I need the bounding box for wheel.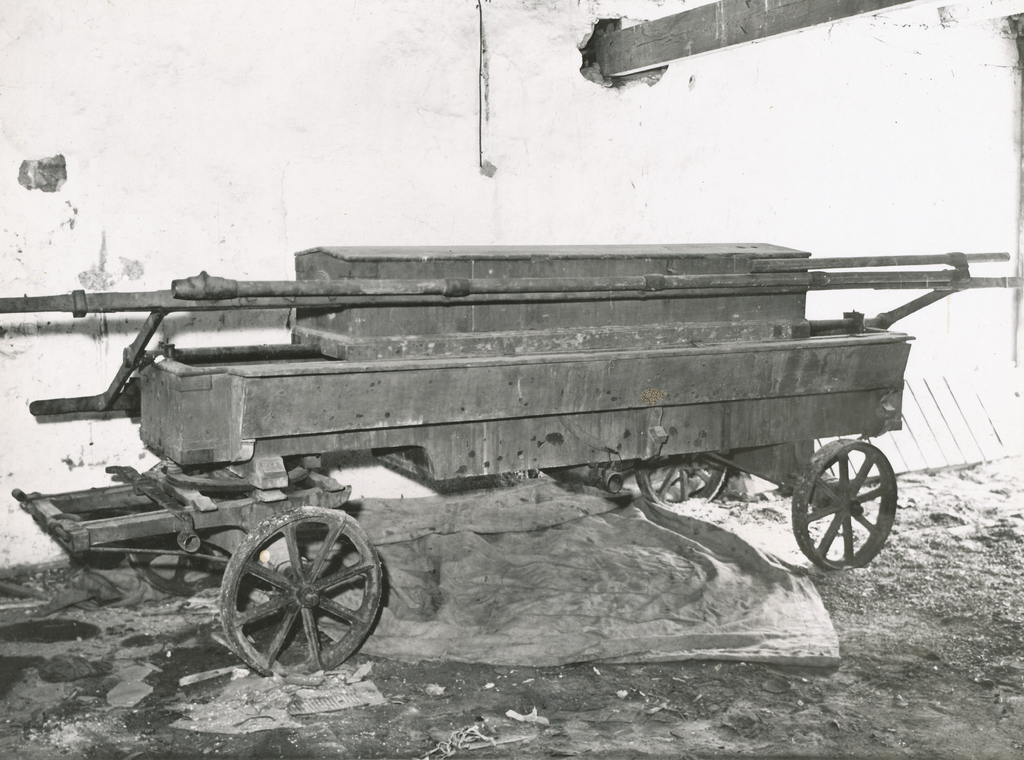
Here it is: left=639, top=457, right=725, bottom=500.
